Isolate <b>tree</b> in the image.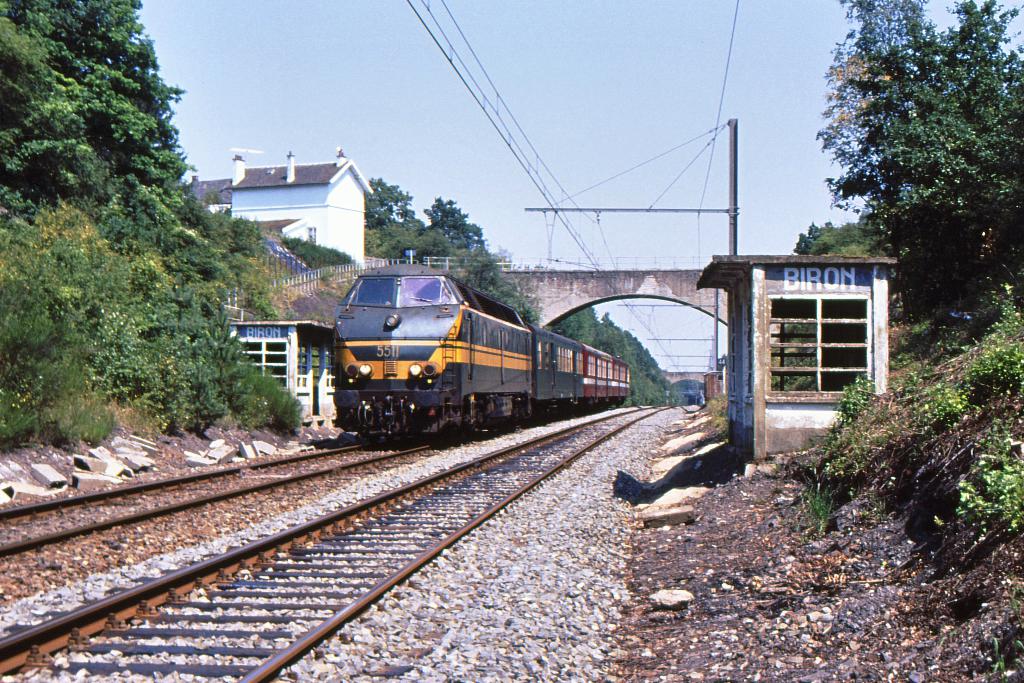
Isolated region: bbox=(793, 215, 879, 260).
